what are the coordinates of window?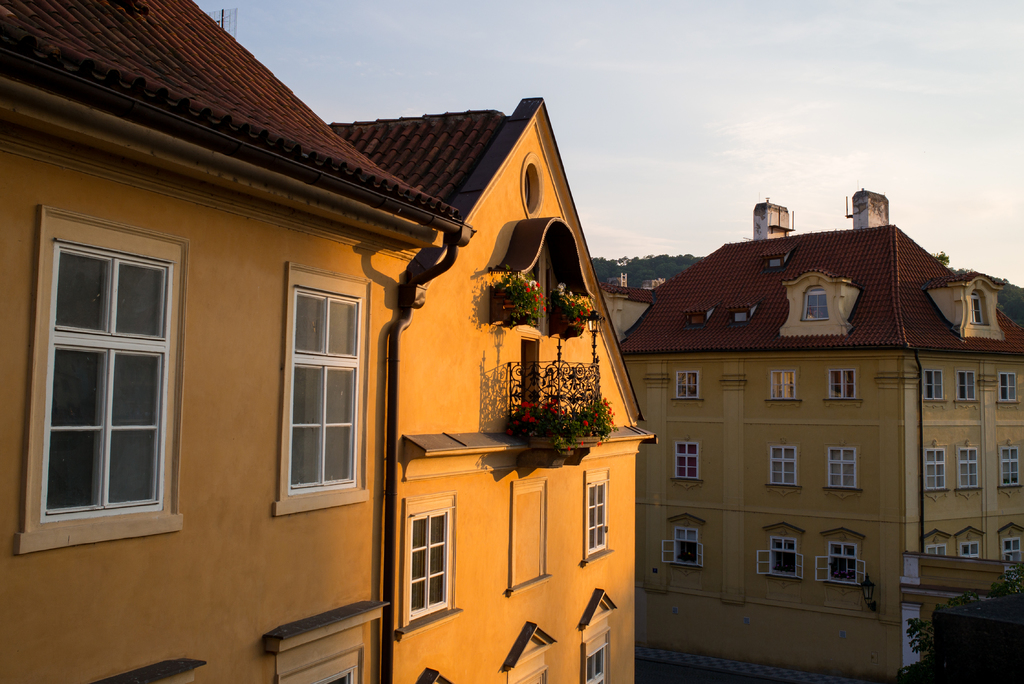
l=657, t=526, r=705, b=566.
